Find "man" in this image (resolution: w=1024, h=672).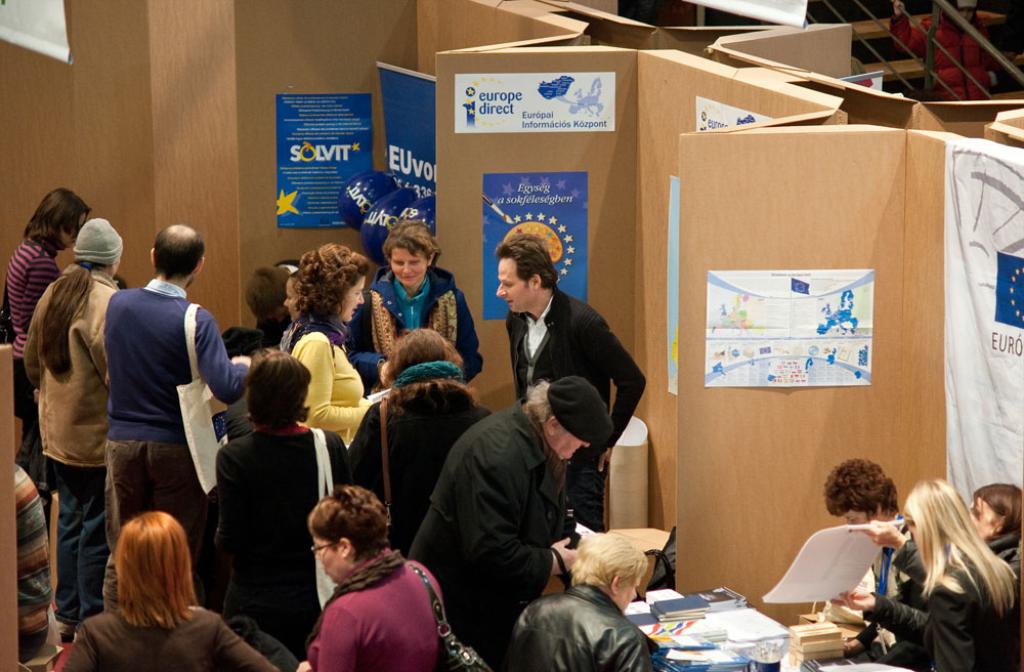
(left=514, top=532, right=656, bottom=671).
